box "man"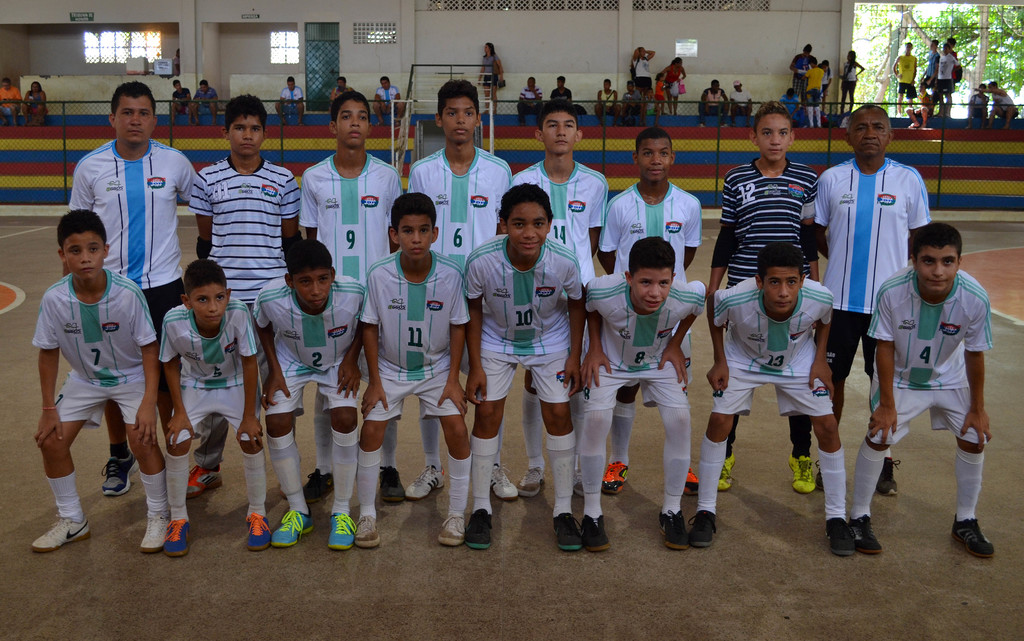
bbox=(193, 79, 220, 115)
